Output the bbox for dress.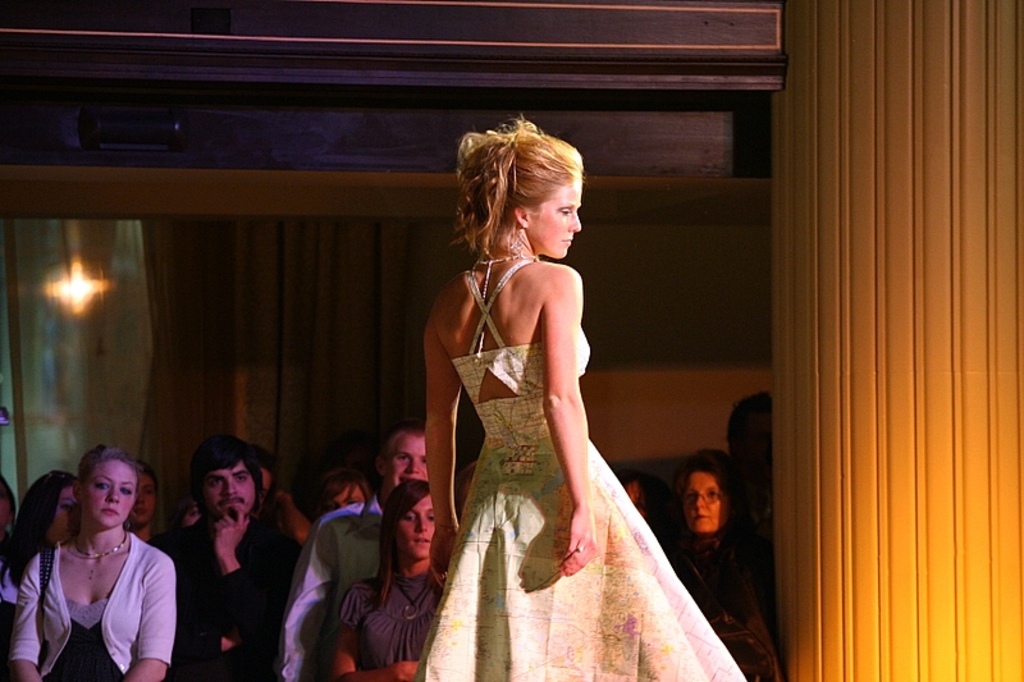
bbox=[413, 244, 751, 681].
